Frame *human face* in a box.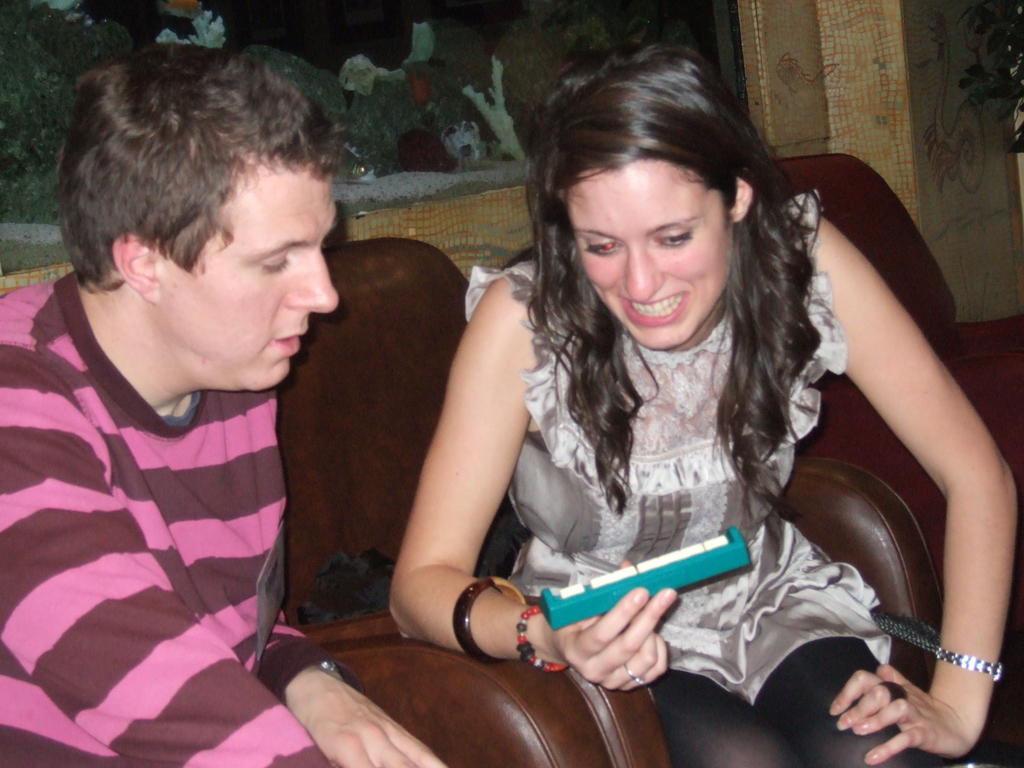
bbox=(152, 158, 353, 397).
